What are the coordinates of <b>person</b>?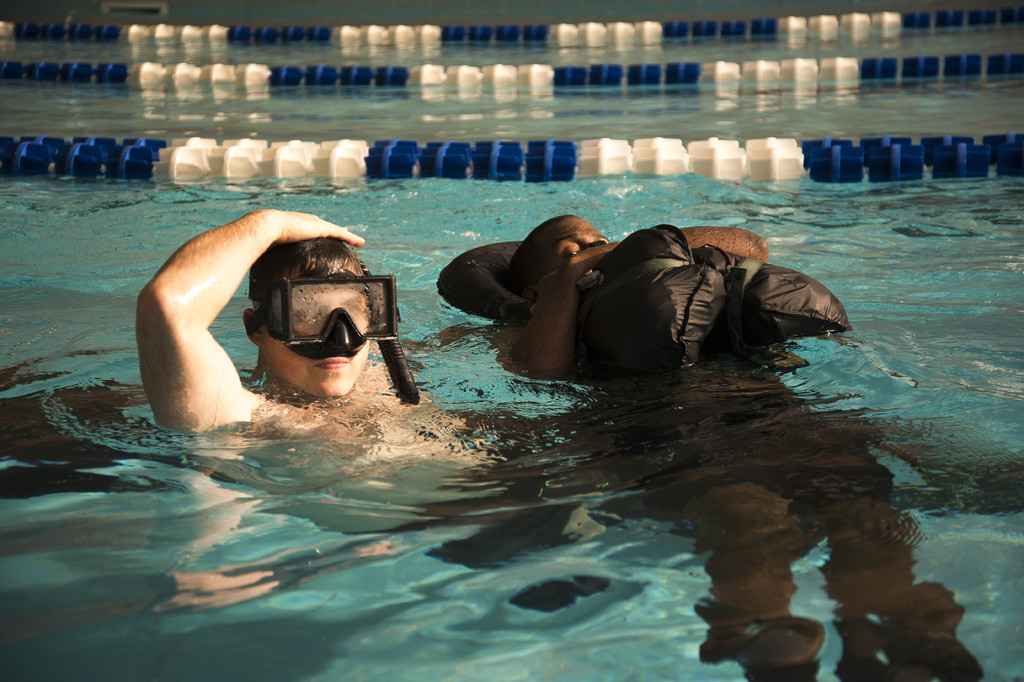
x1=496 y1=207 x2=992 y2=681.
